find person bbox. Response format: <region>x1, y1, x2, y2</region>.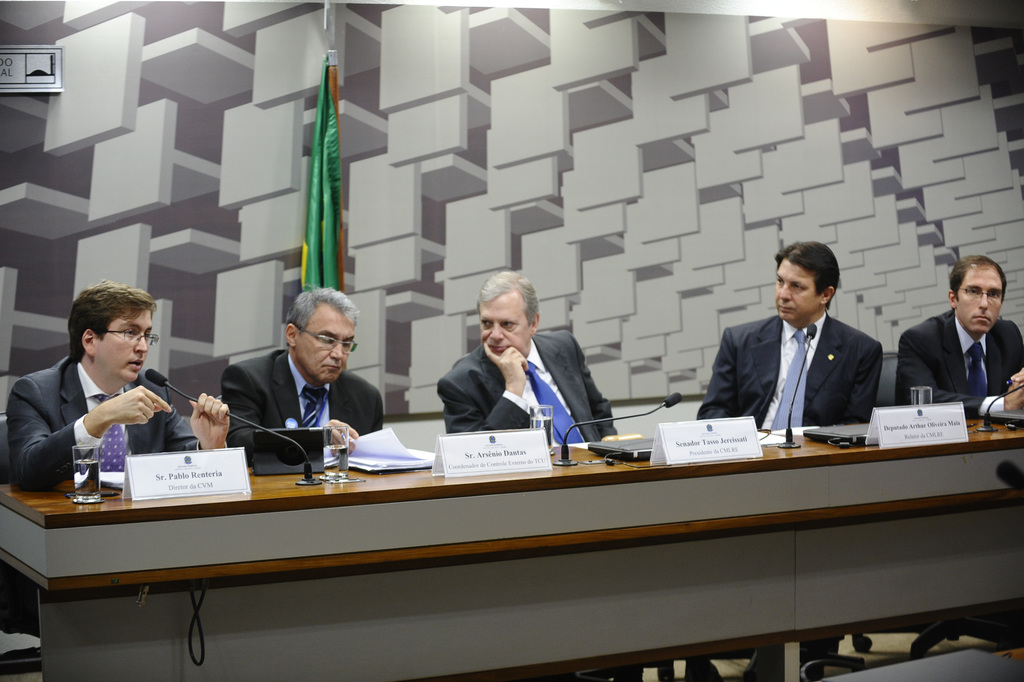
<region>897, 250, 1023, 418</region>.
